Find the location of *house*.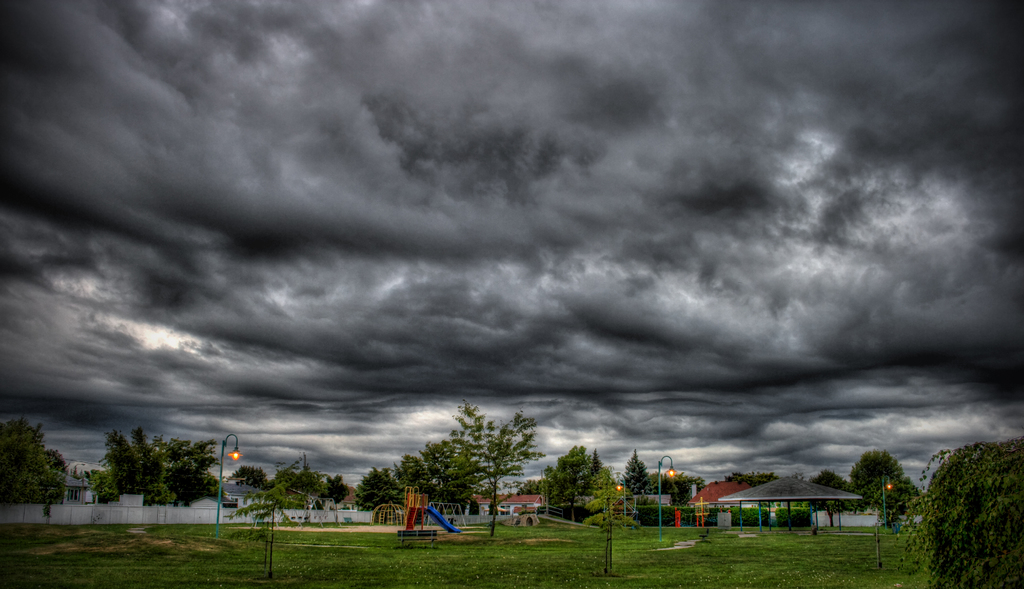
Location: 474/497/545/523.
